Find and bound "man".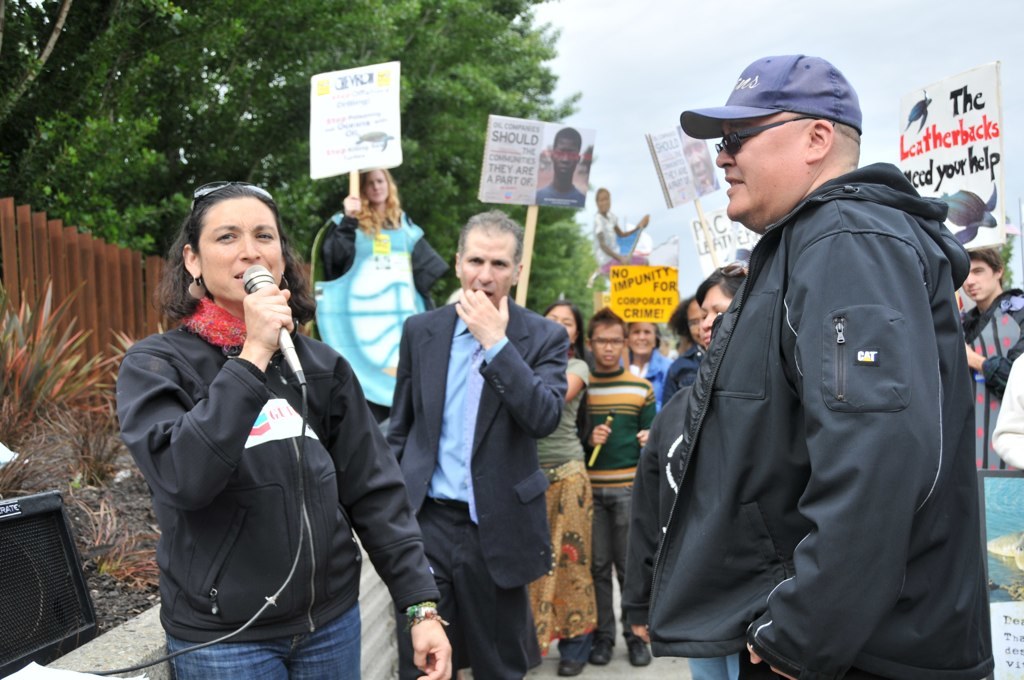
Bound: (961, 244, 1023, 476).
